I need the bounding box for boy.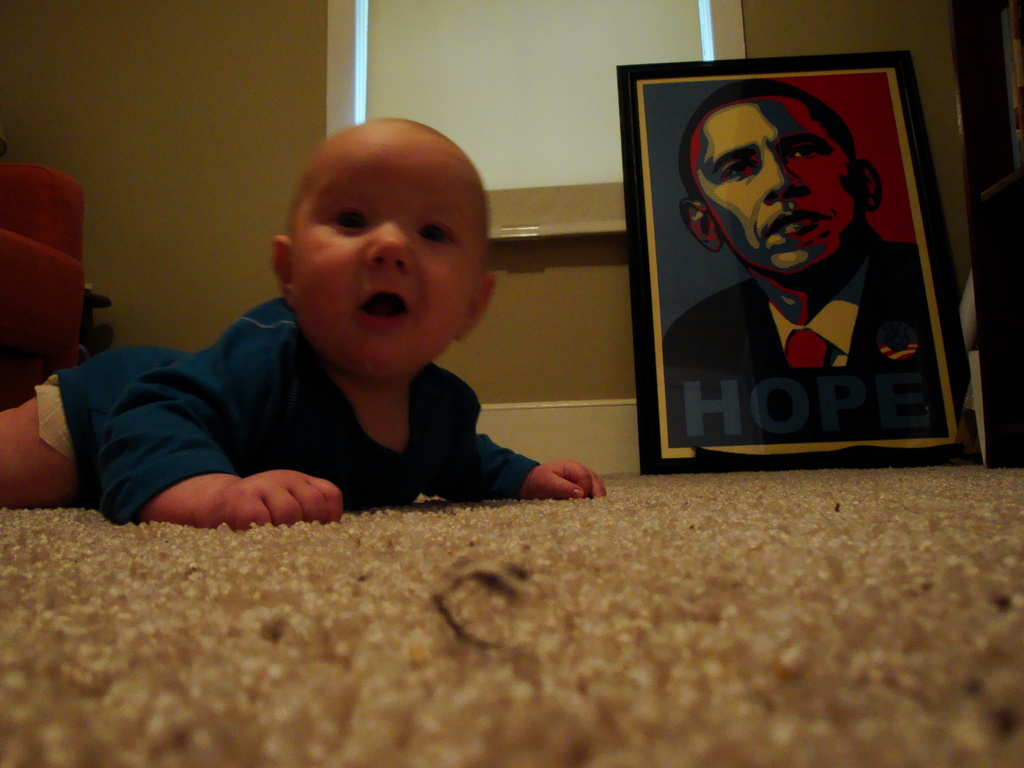
Here it is: box(0, 114, 605, 529).
